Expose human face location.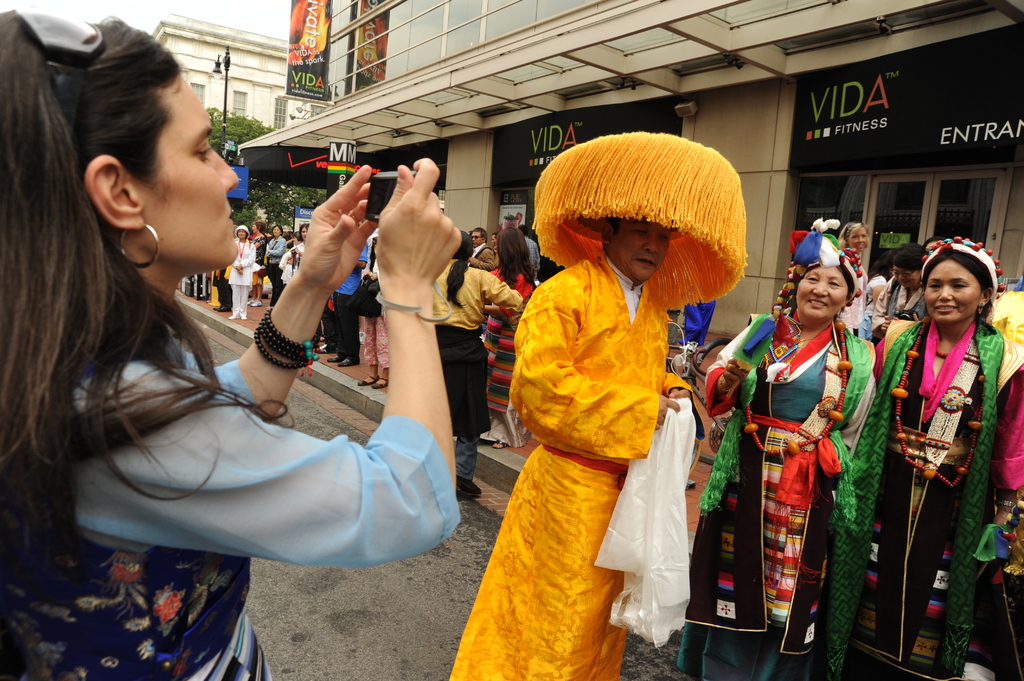
Exposed at left=613, top=216, right=668, bottom=279.
